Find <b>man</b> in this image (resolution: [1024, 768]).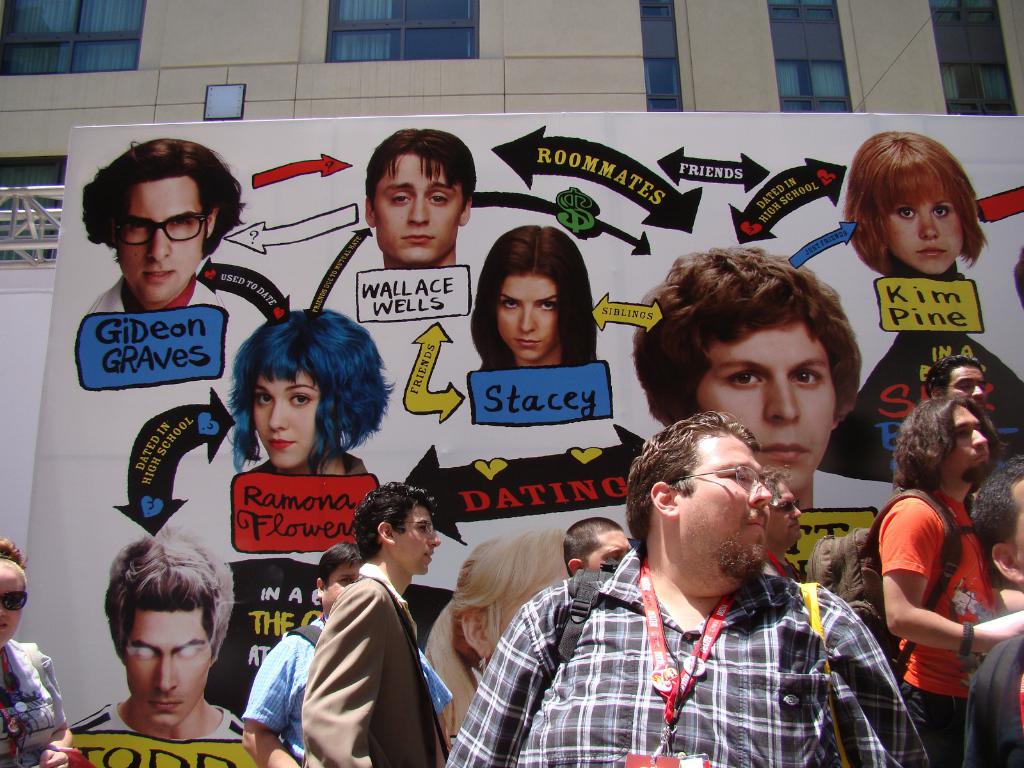
(444, 410, 929, 767).
